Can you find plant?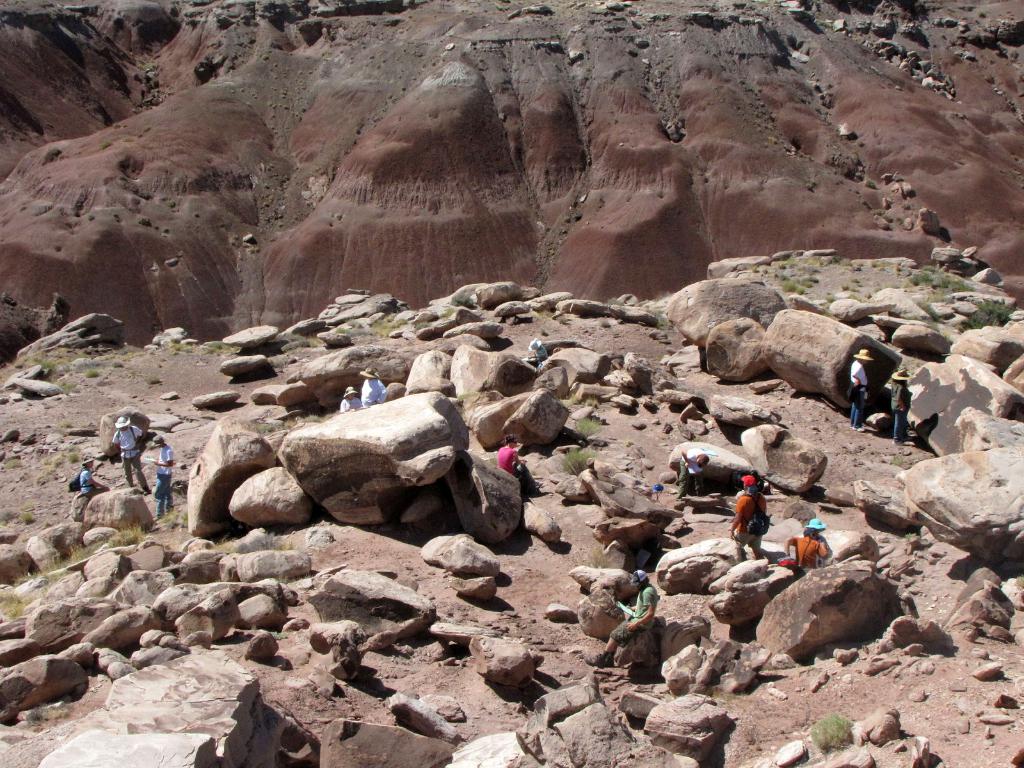
Yes, bounding box: select_region(796, 284, 808, 292).
